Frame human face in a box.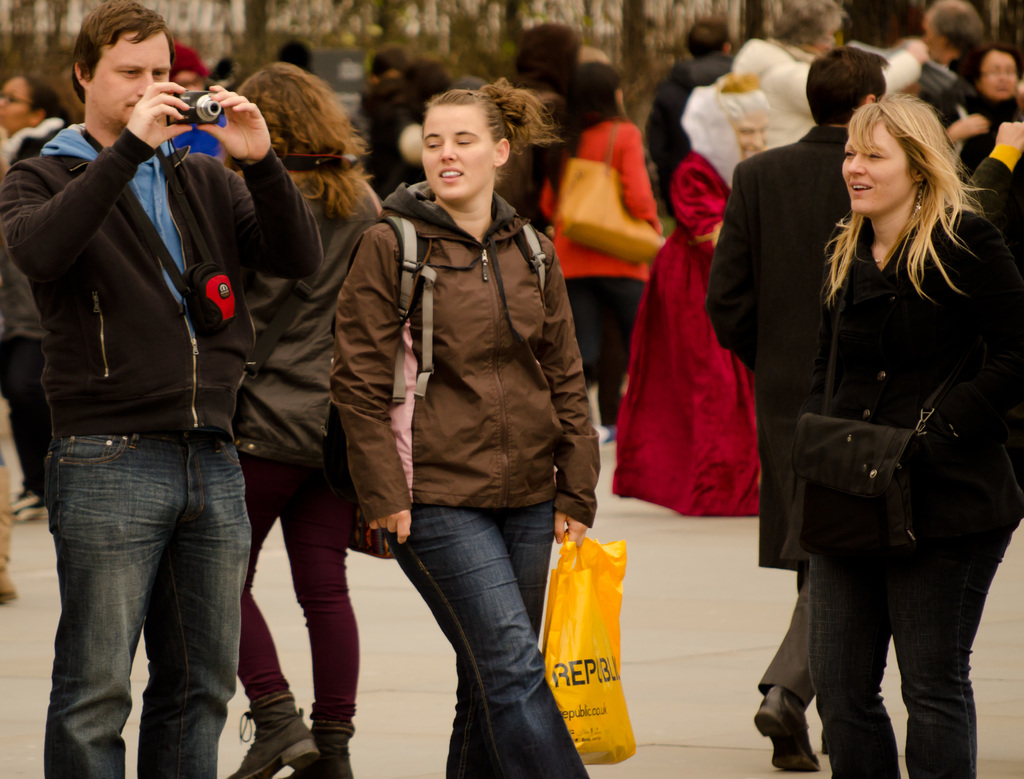
[0, 67, 29, 131].
